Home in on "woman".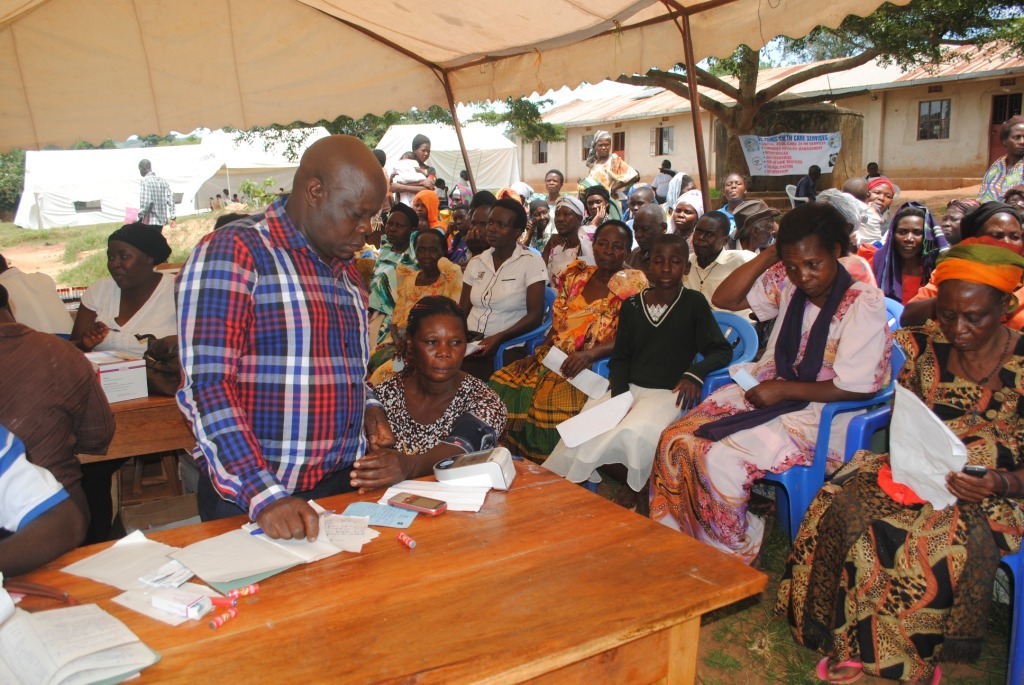
Homed in at BBox(714, 168, 754, 218).
